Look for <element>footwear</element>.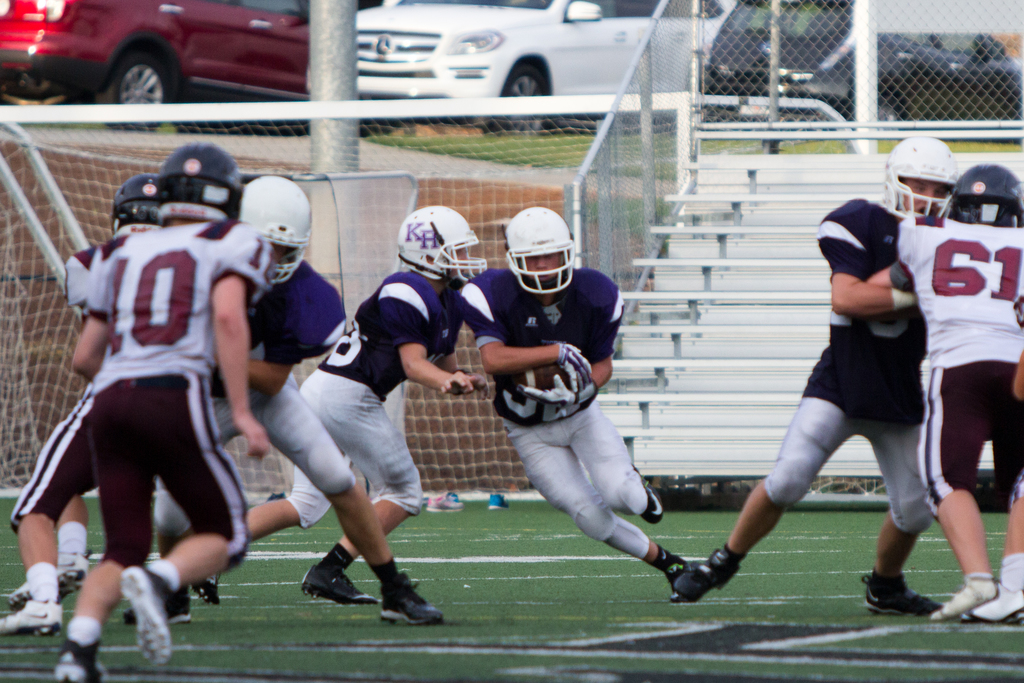
Found: left=379, top=573, right=443, bottom=625.
